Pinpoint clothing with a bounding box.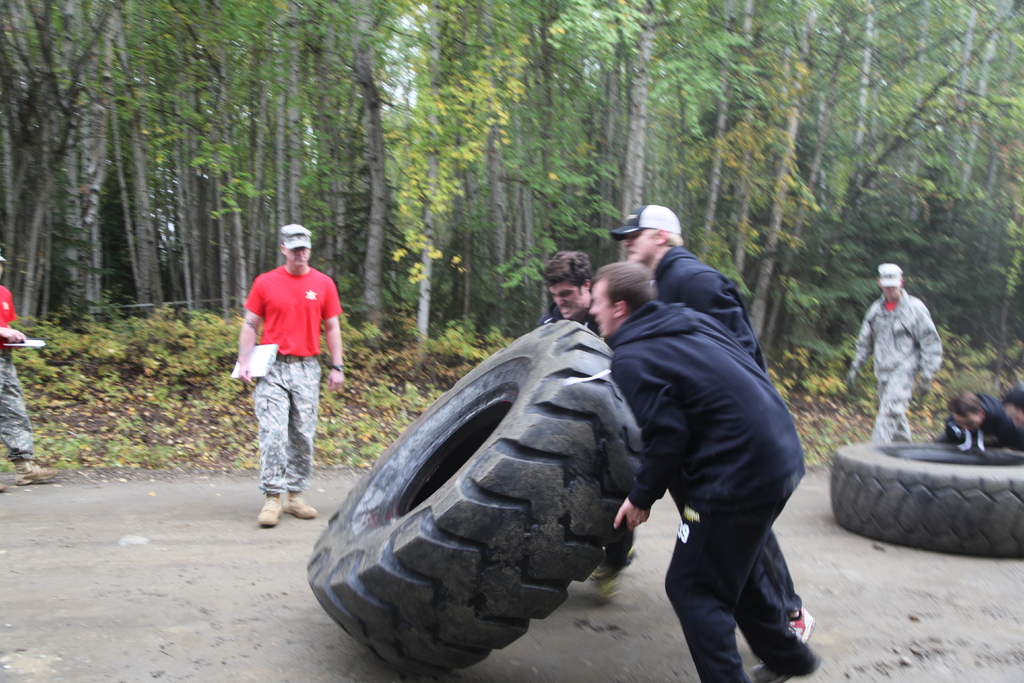
[0, 284, 33, 465].
